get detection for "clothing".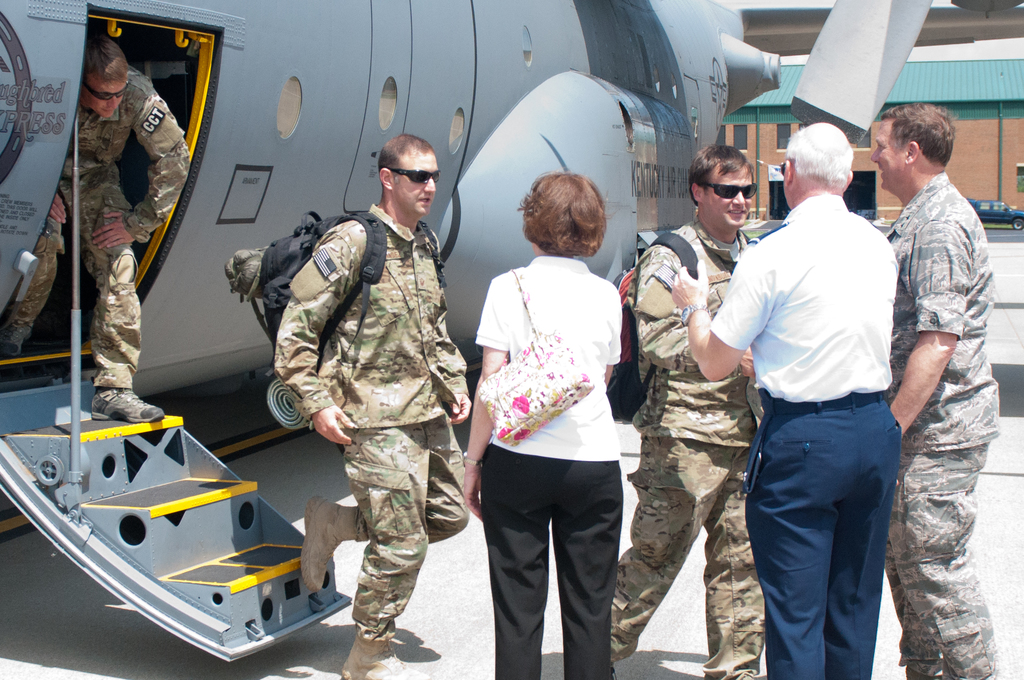
Detection: <box>709,227,894,676</box>.
